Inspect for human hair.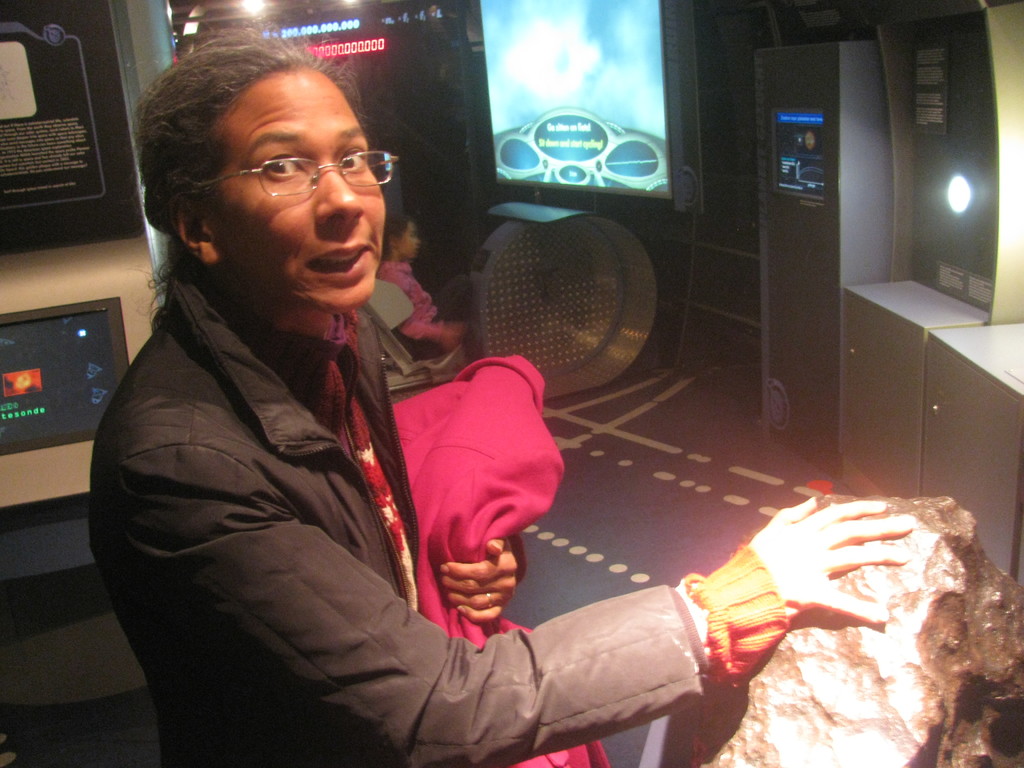
Inspection: x1=126 y1=26 x2=406 y2=328.
